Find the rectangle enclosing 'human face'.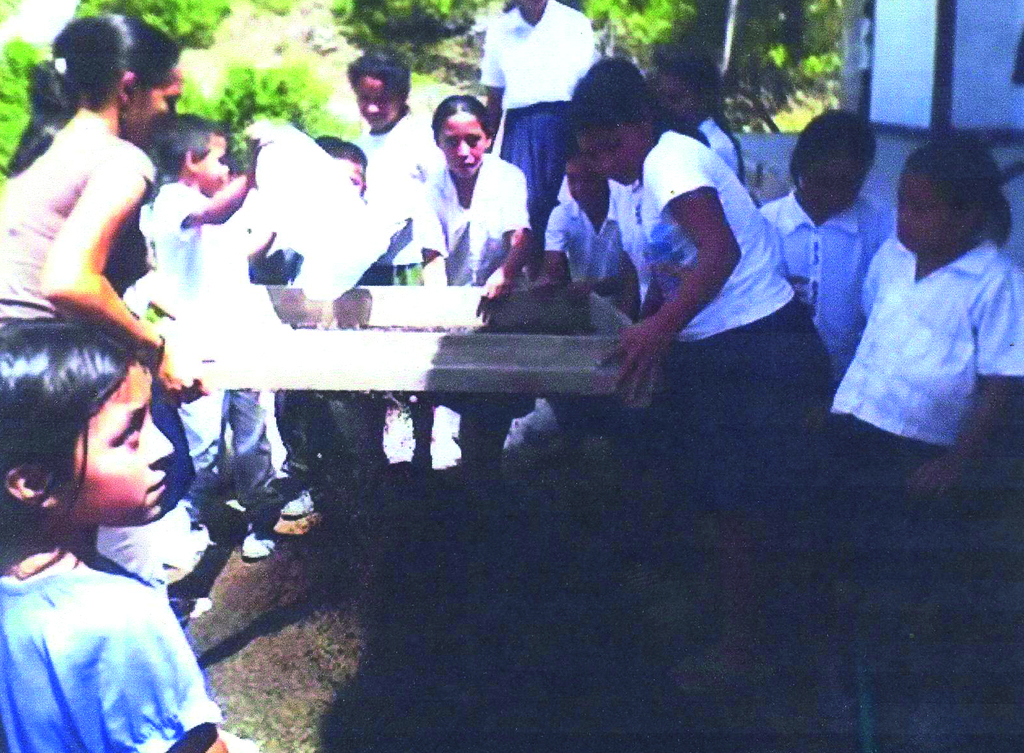
bbox(437, 112, 488, 176).
